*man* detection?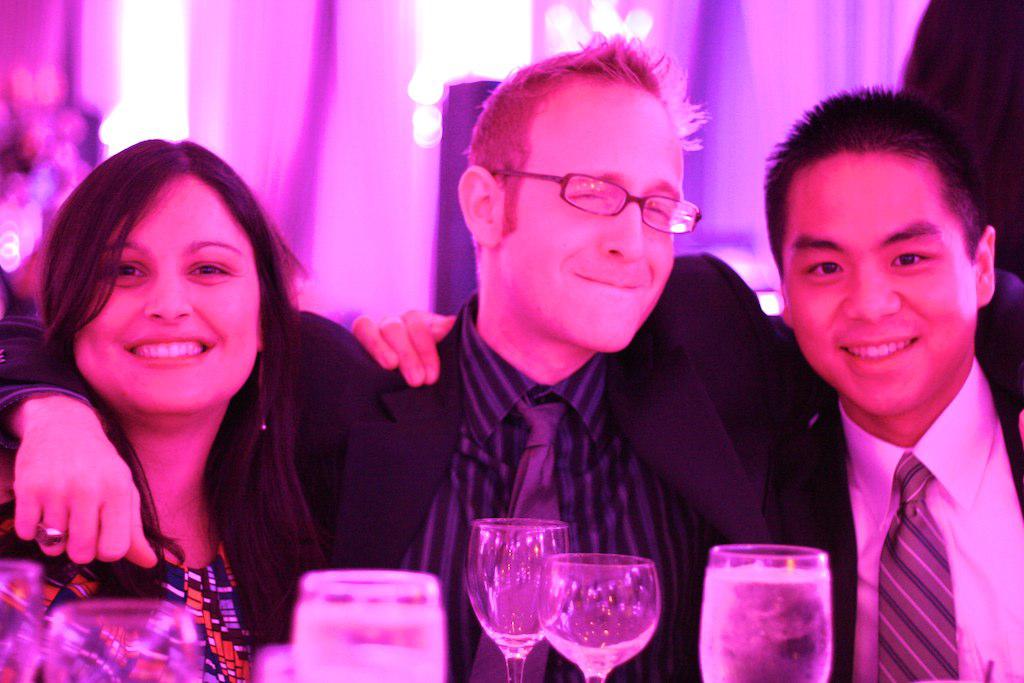
0 27 1023 682
